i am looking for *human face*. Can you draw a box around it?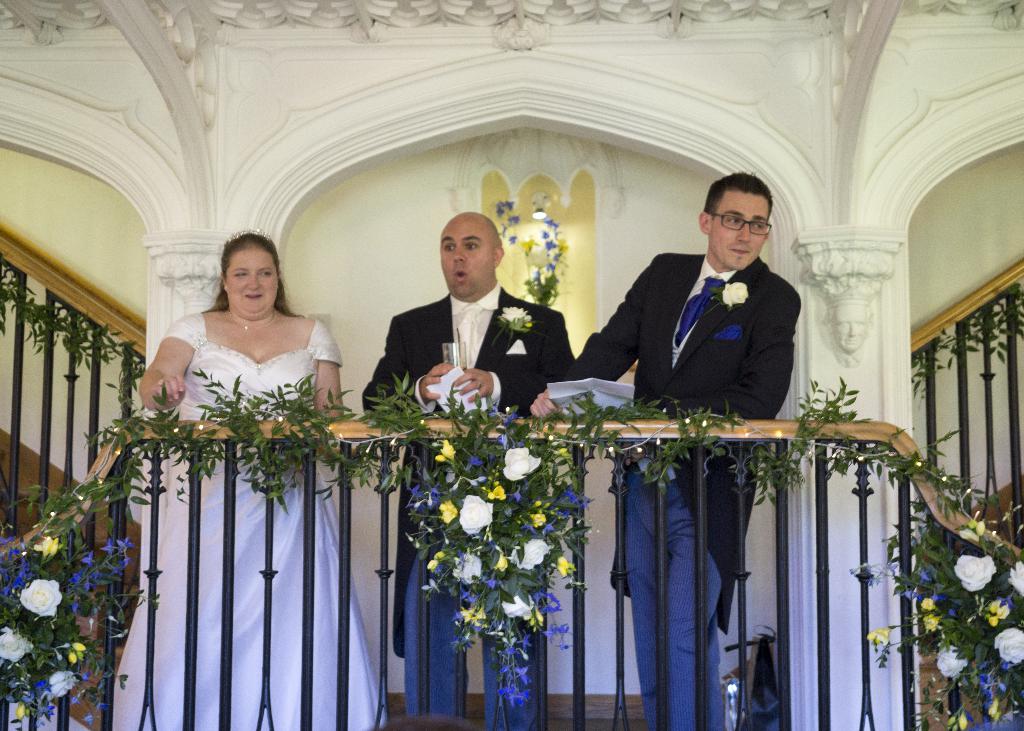
Sure, the bounding box is <region>225, 246, 278, 320</region>.
